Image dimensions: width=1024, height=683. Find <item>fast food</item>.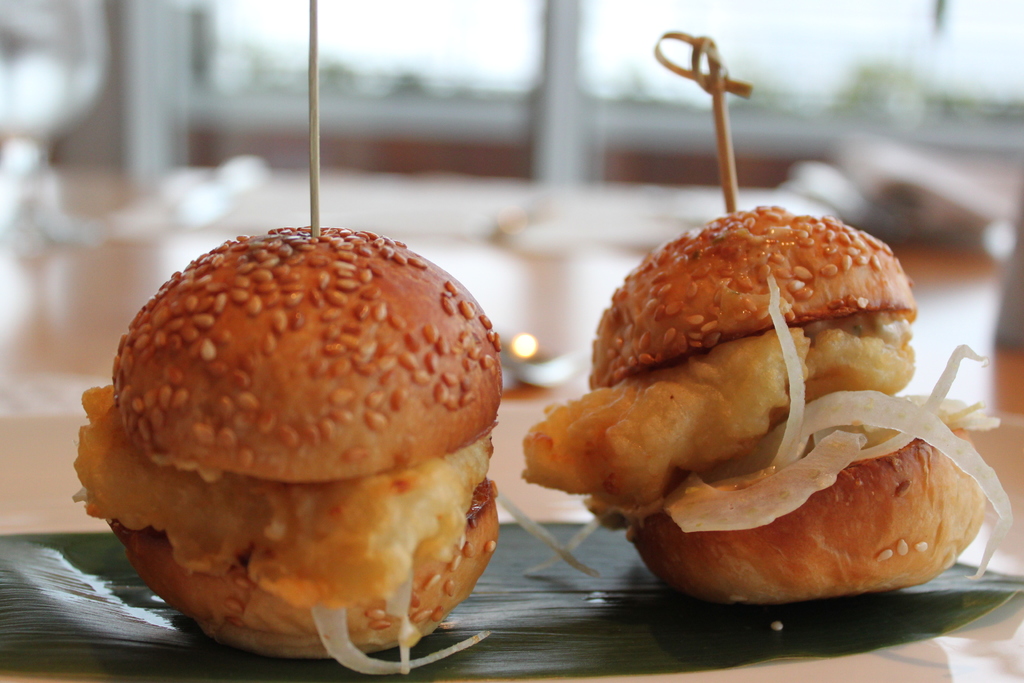
(504, 204, 1002, 602).
